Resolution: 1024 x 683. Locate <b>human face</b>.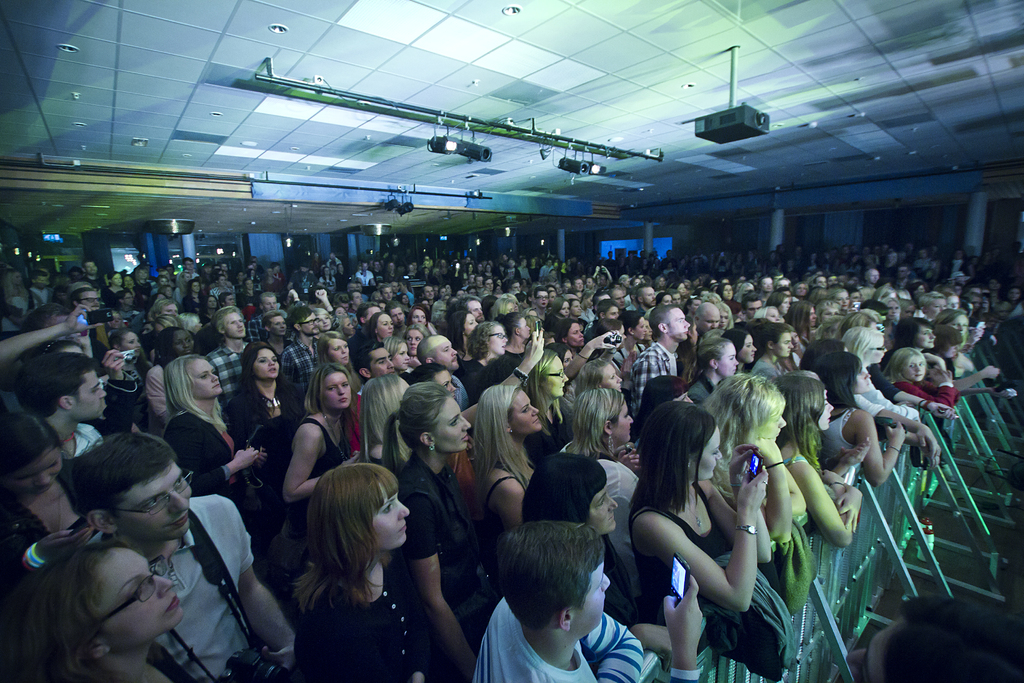
508:390:544:439.
